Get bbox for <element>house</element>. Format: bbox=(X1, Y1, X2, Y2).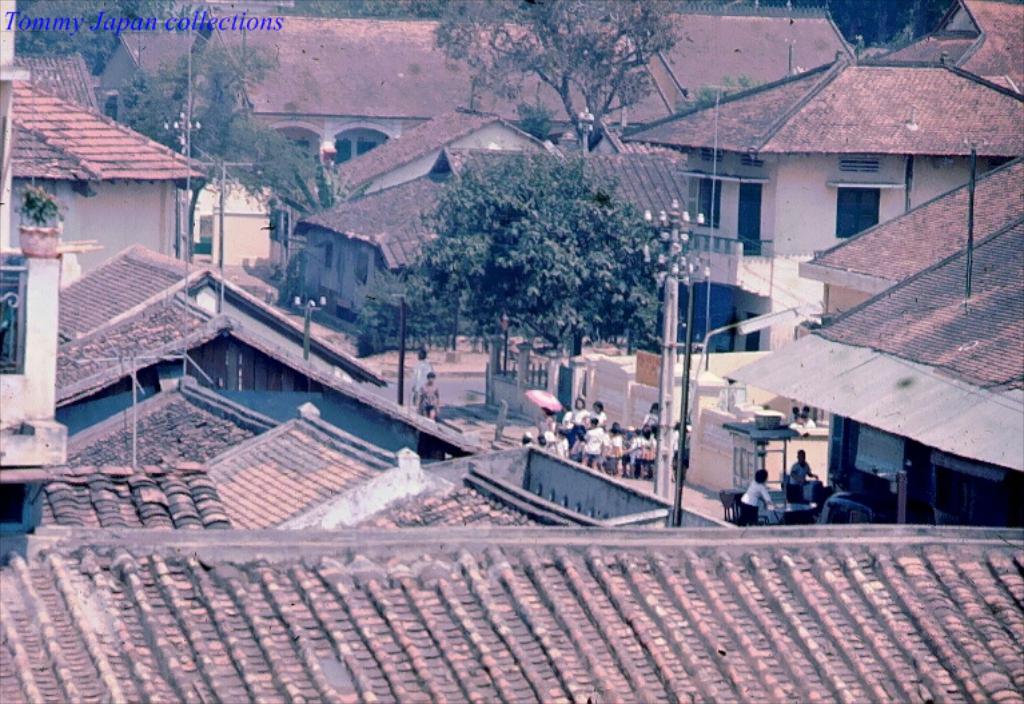
bbox=(338, 107, 550, 215).
